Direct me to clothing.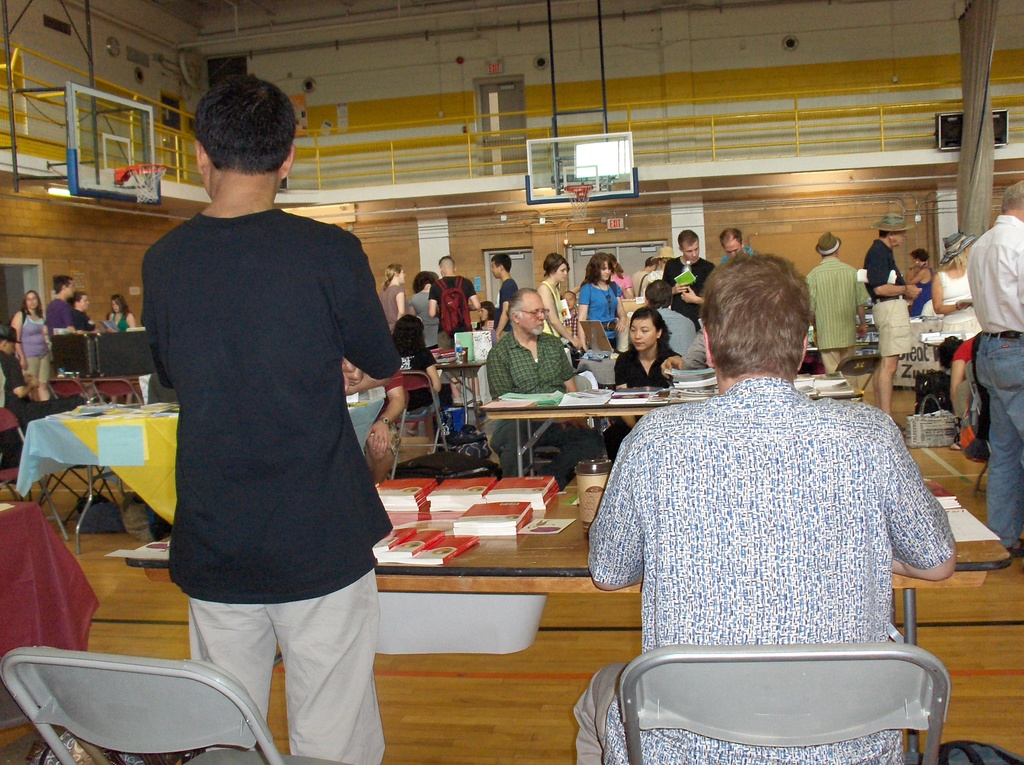
Direction: [107, 310, 127, 335].
